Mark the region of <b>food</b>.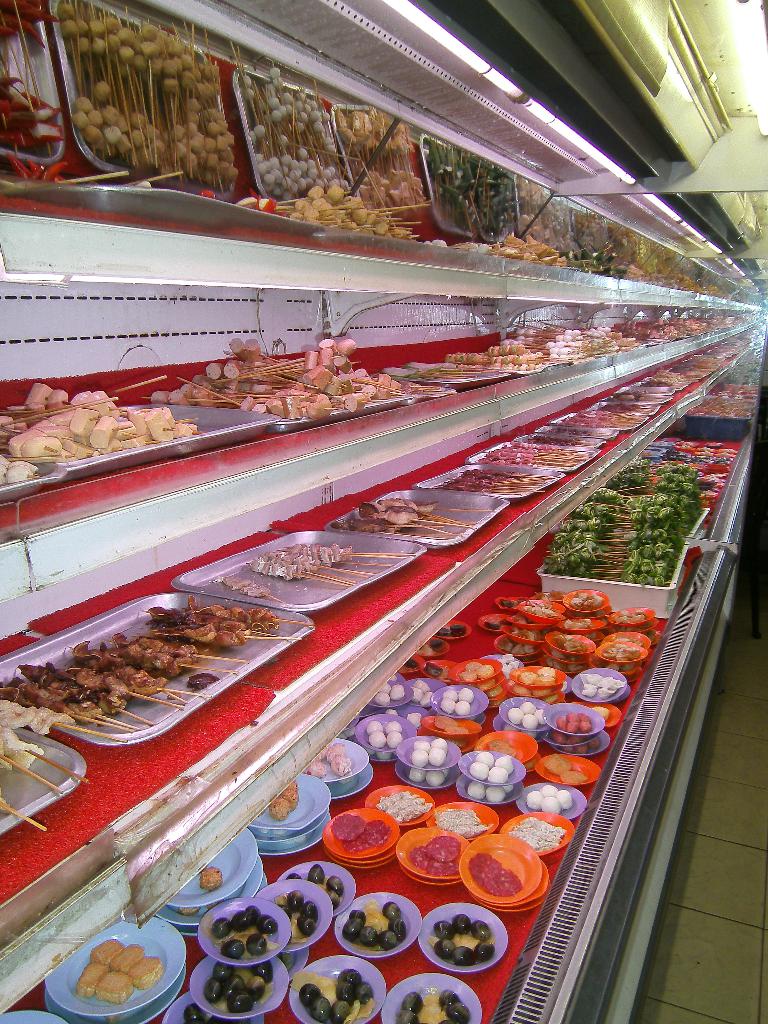
Region: left=506, top=817, right=565, bottom=850.
